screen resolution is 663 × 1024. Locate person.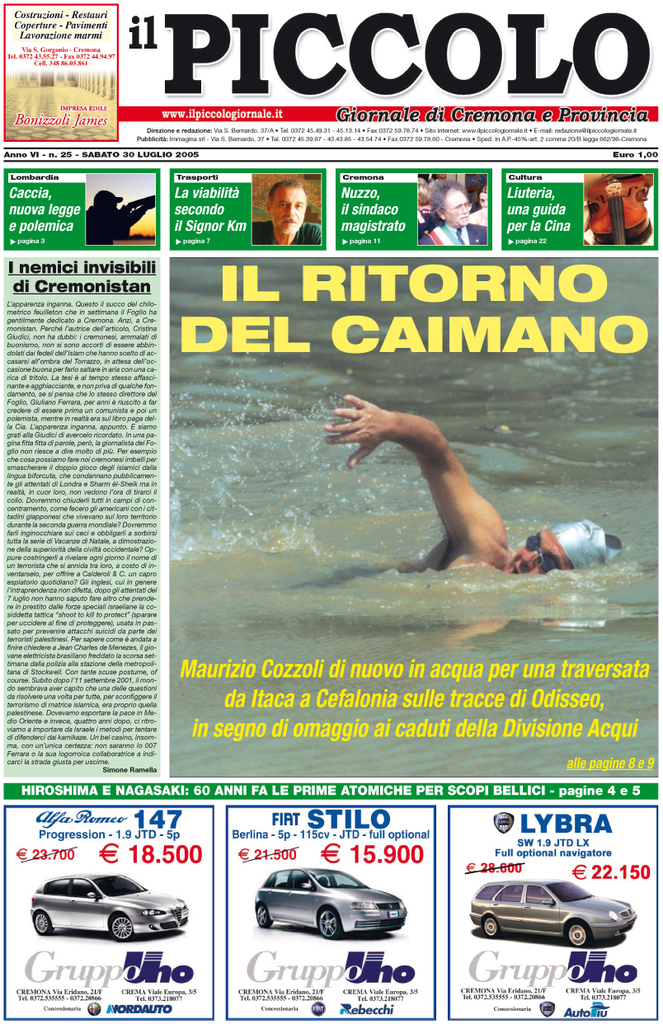
box=[322, 388, 626, 575].
